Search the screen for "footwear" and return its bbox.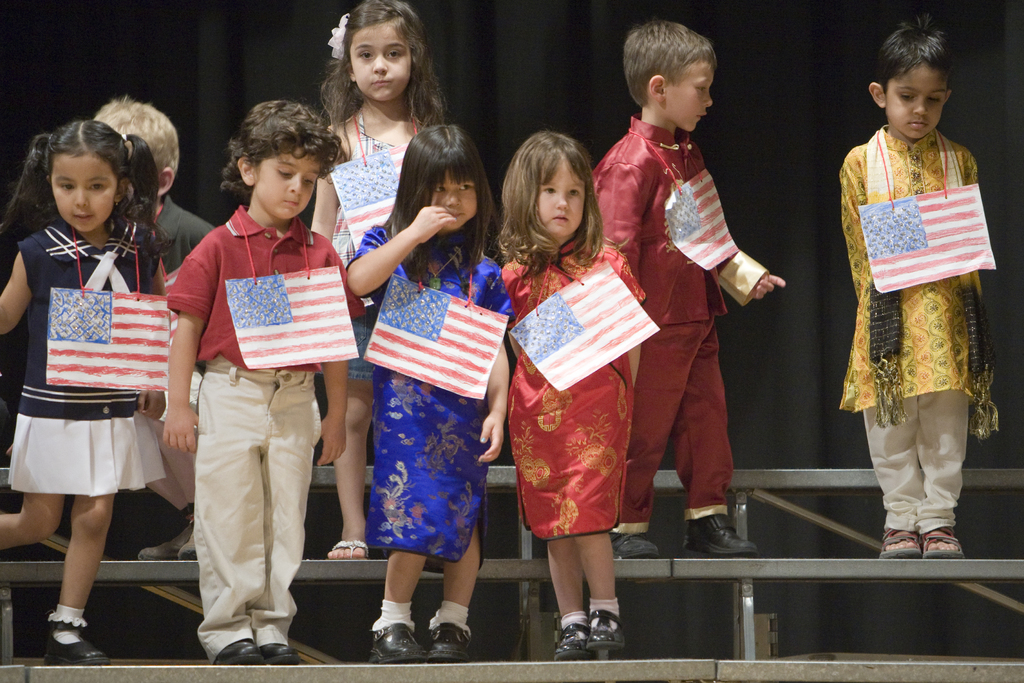
Found: pyautogui.locateOnScreen(259, 646, 300, 664).
